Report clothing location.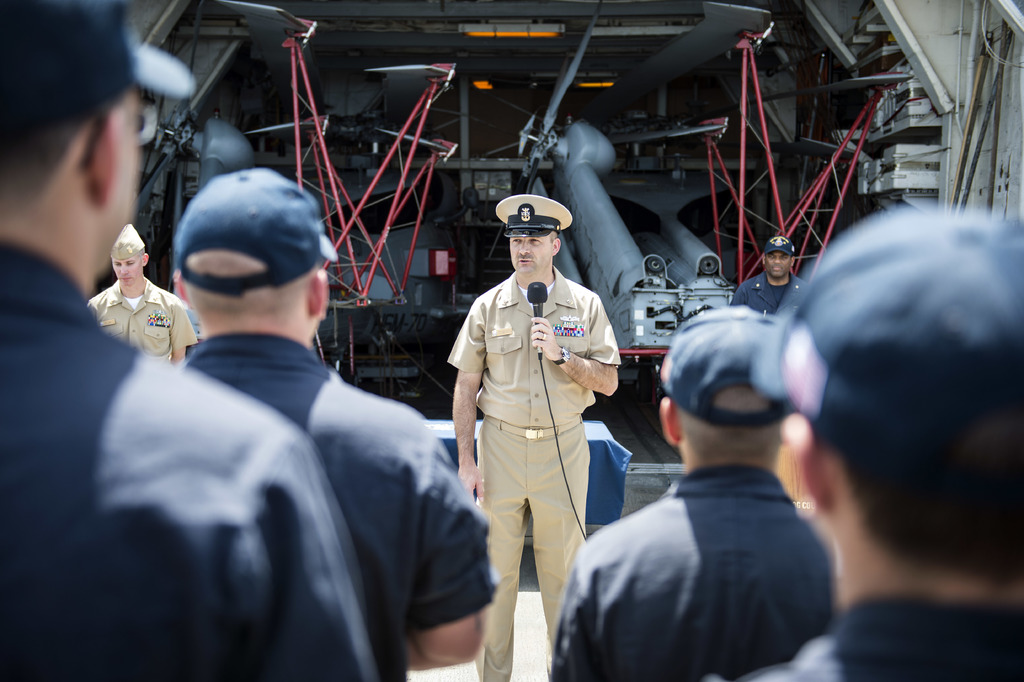
Report: 748, 589, 1023, 681.
